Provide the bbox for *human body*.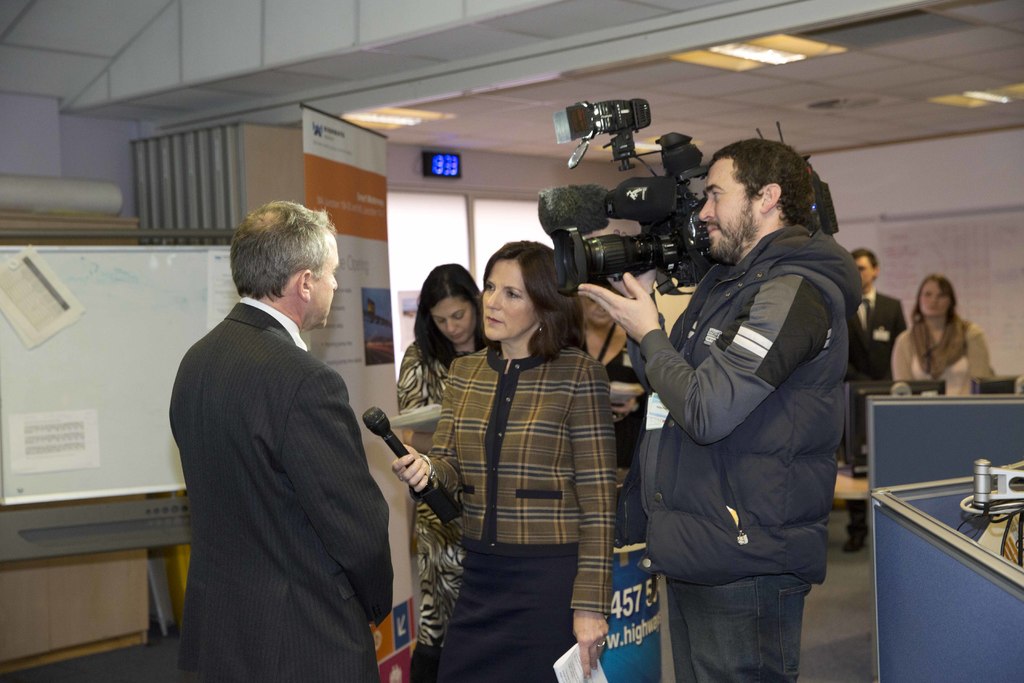
903, 276, 992, 398.
